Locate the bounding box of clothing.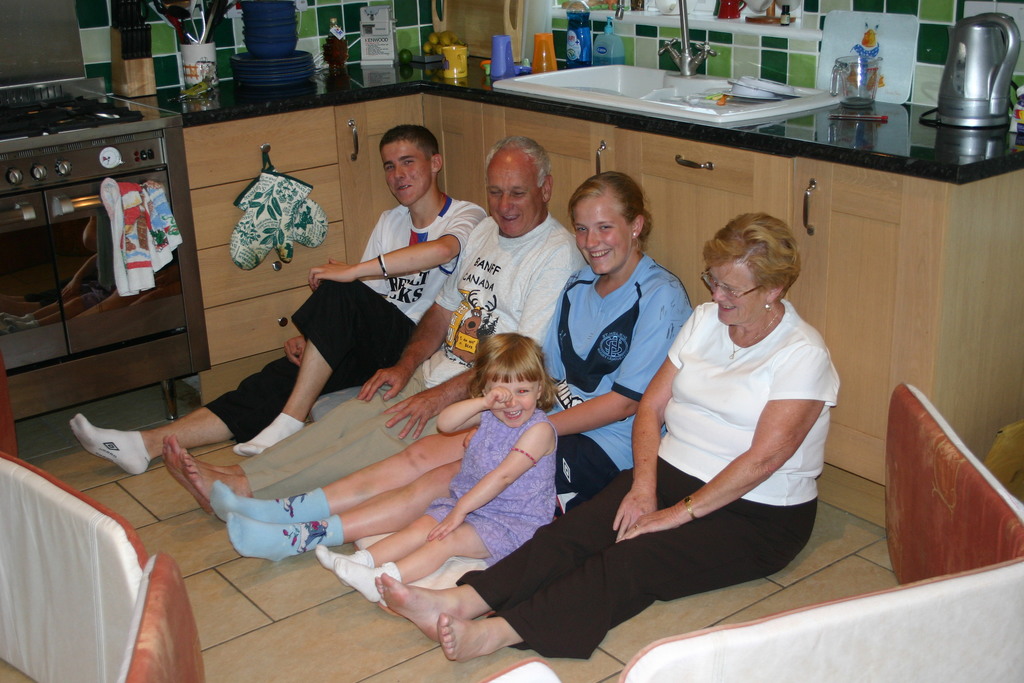
Bounding box: {"x1": 534, "y1": 252, "x2": 691, "y2": 514}.
